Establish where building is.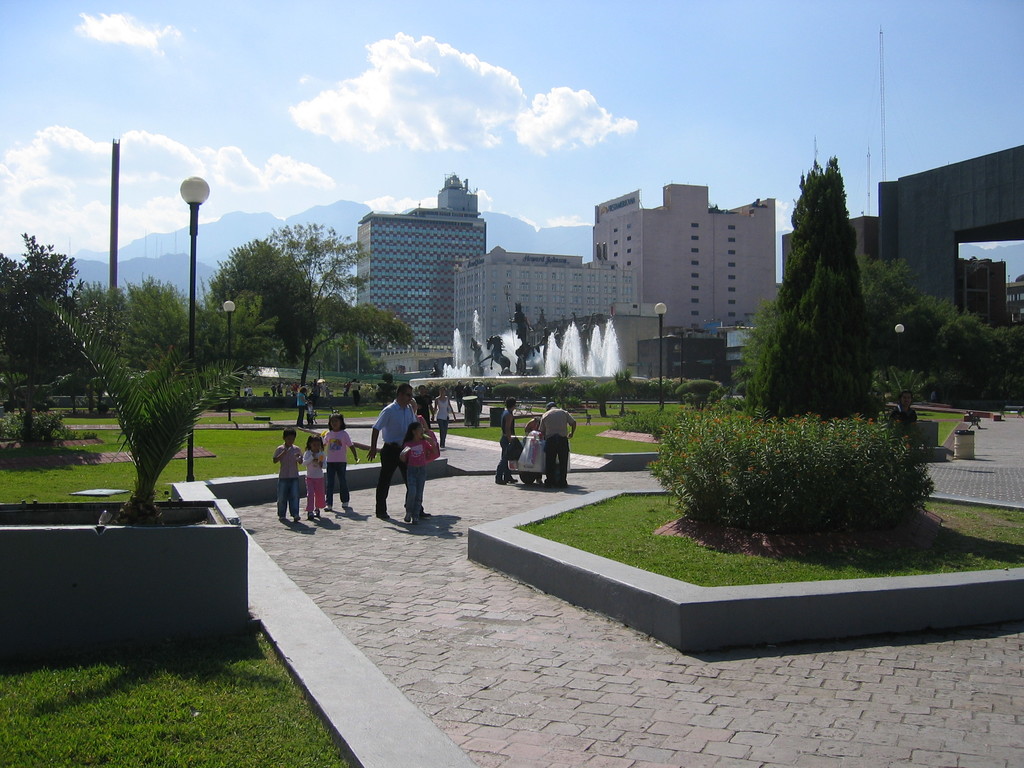
Established at (x1=952, y1=260, x2=1008, y2=328).
